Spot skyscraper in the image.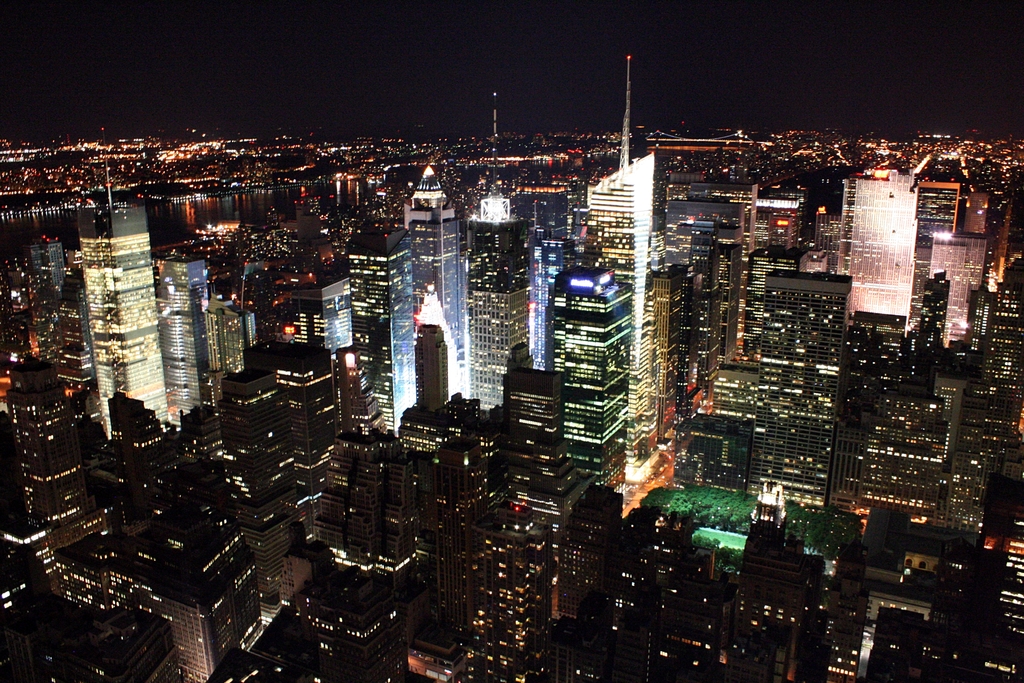
skyscraper found at <region>403, 163, 467, 255</region>.
